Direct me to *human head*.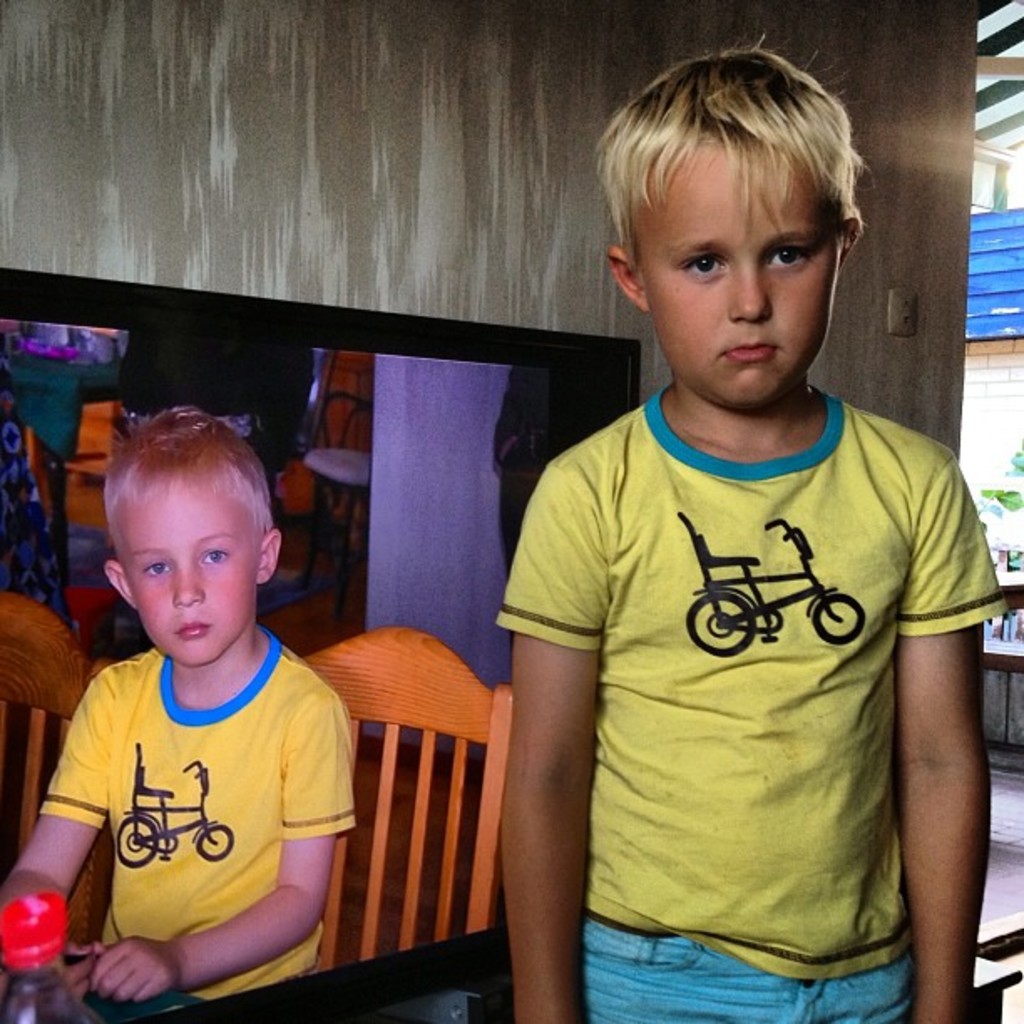
Direction: [540, 33, 887, 363].
